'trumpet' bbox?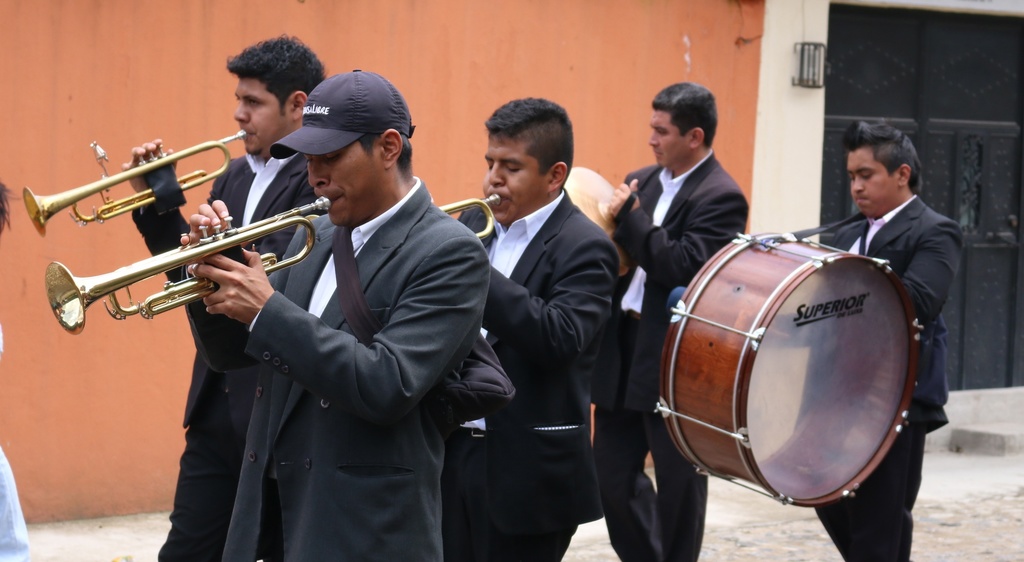
19:126:249:240
